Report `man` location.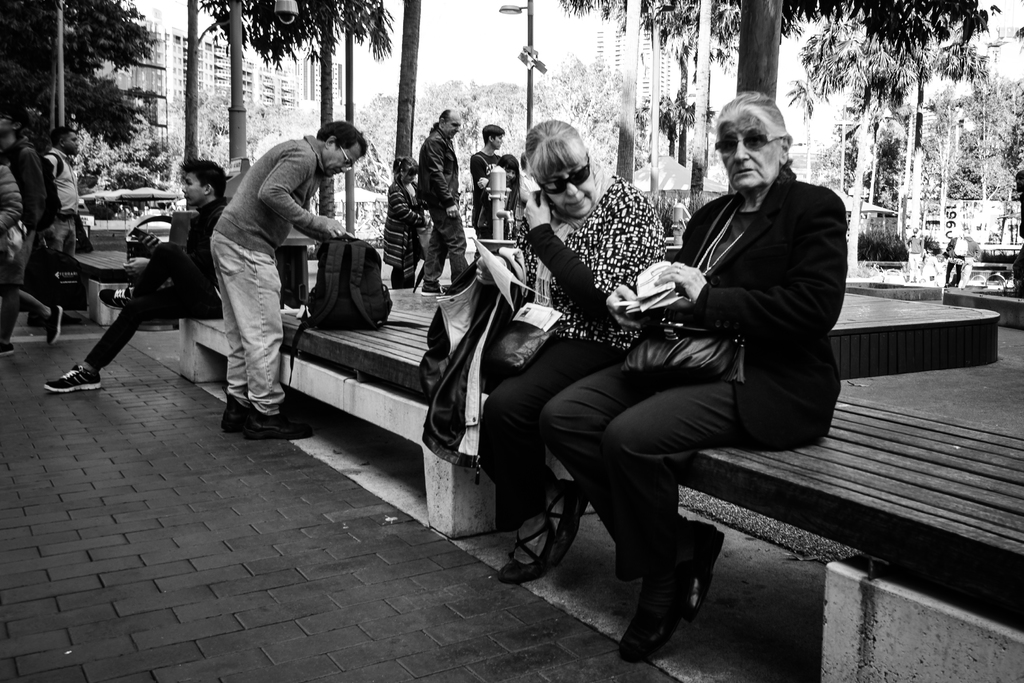
Report: x1=179 y1=122 x2=367 y2=426.
